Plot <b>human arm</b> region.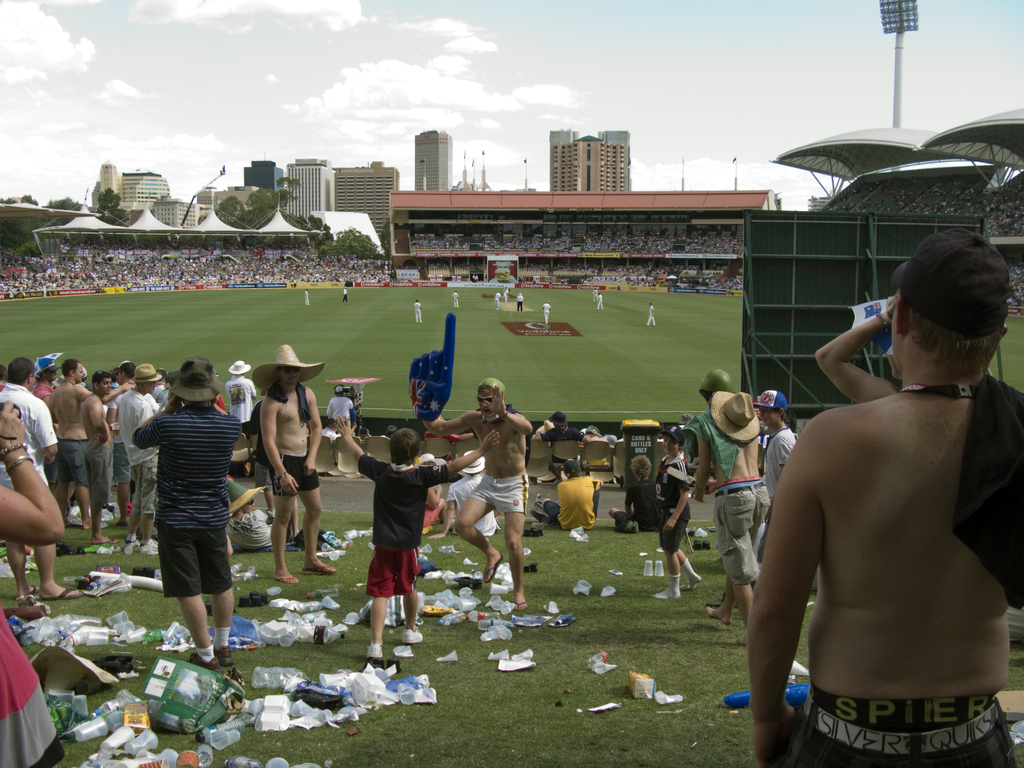
Plotted at l=260, t=396, r=296, b=497.
